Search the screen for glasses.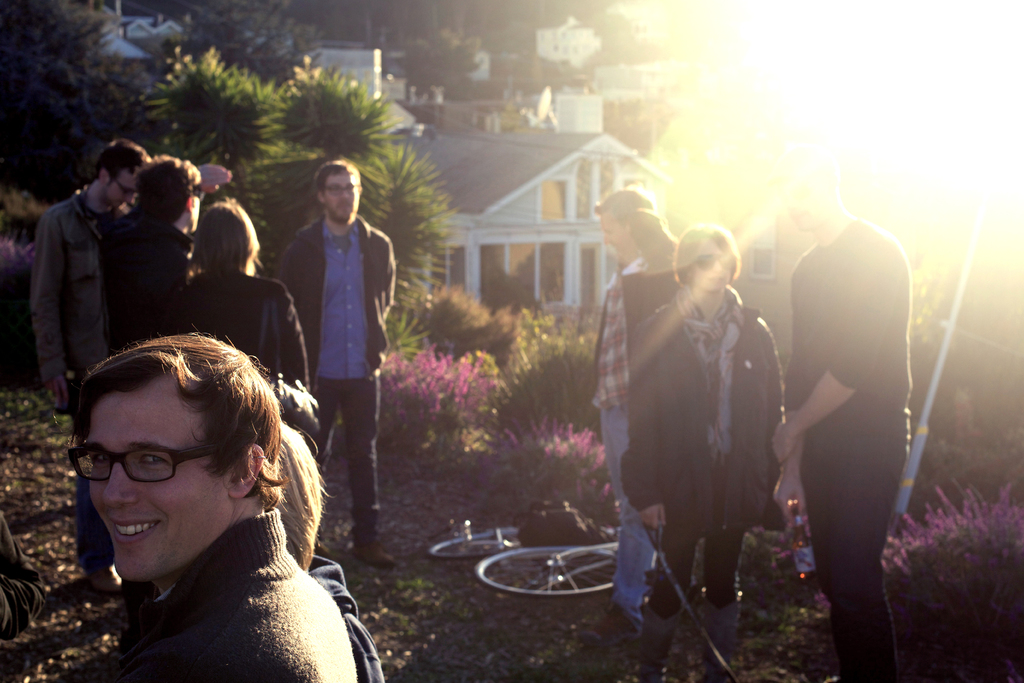
Found at (left=685, top=250, right=729, bottom=274).
